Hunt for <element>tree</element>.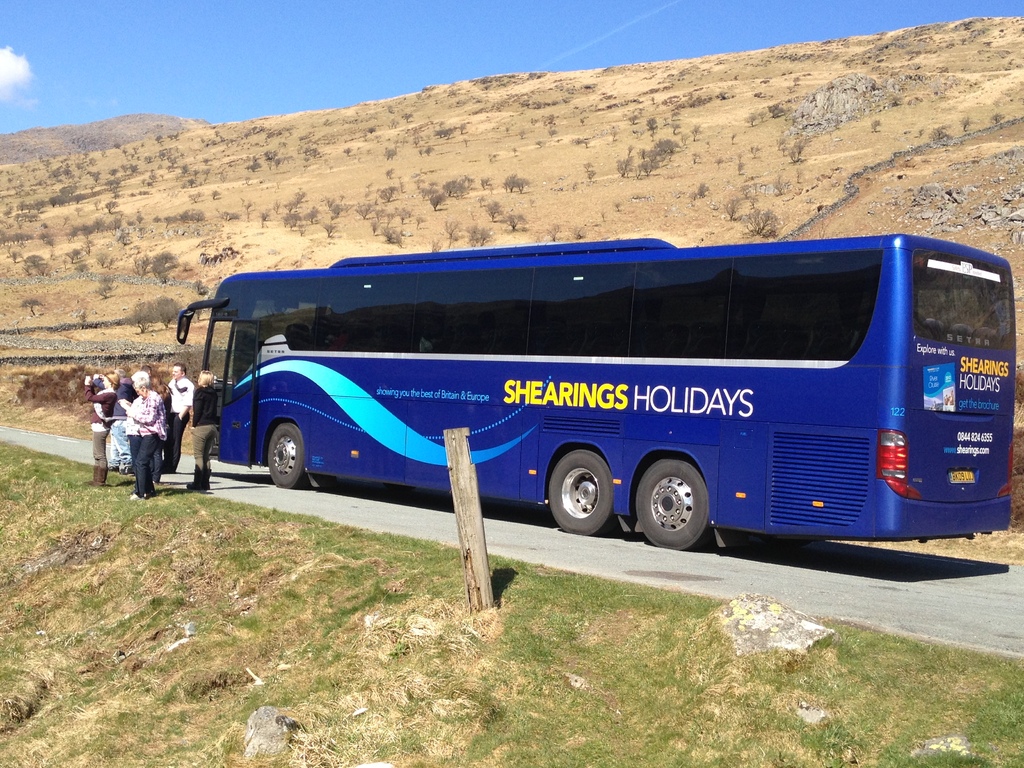
Hunted down at 84:236:93:253.
